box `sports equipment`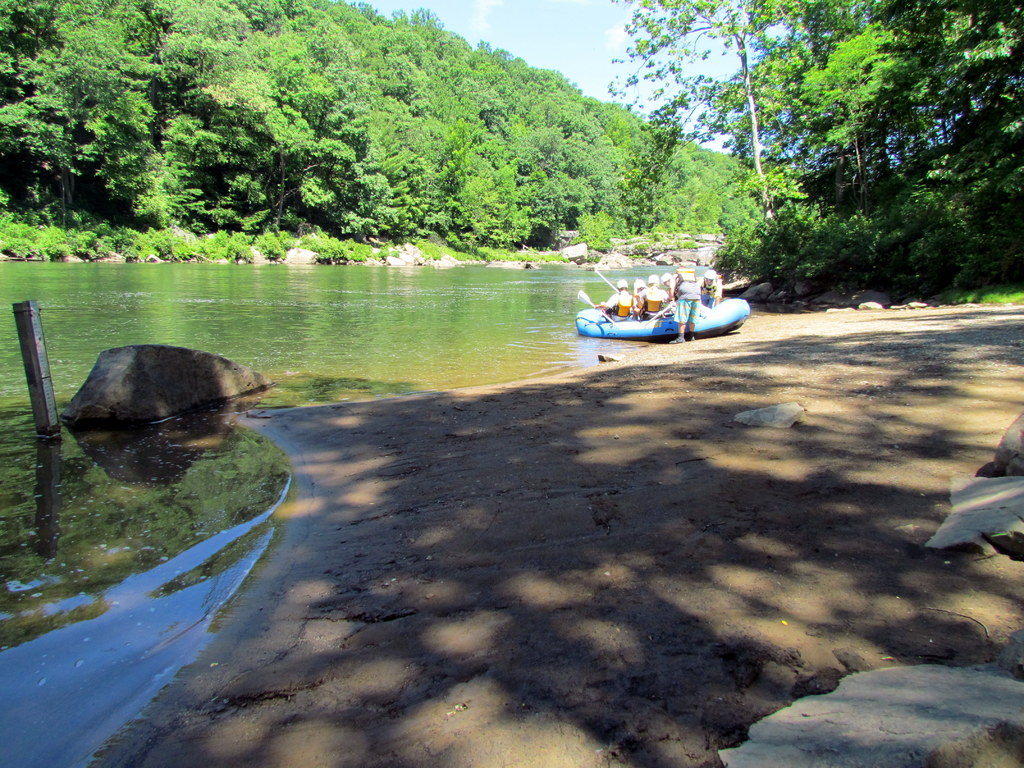
<region>648, 272, 661, 288</region>
